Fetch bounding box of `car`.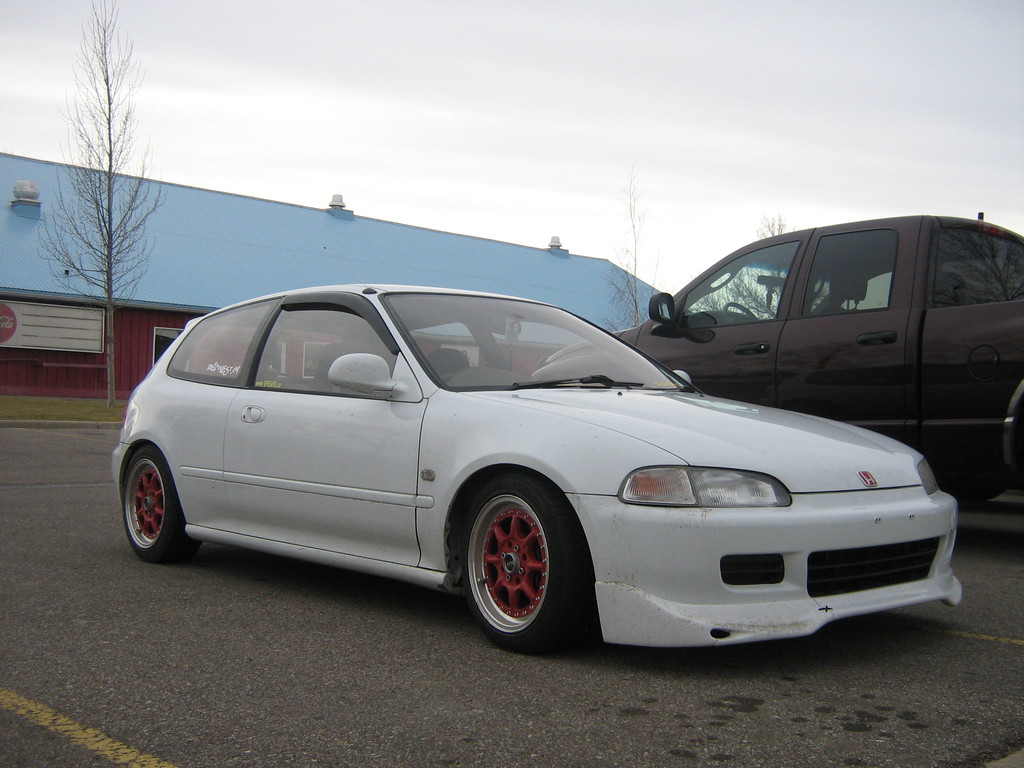
Bbox: 532 225 1023 486.
